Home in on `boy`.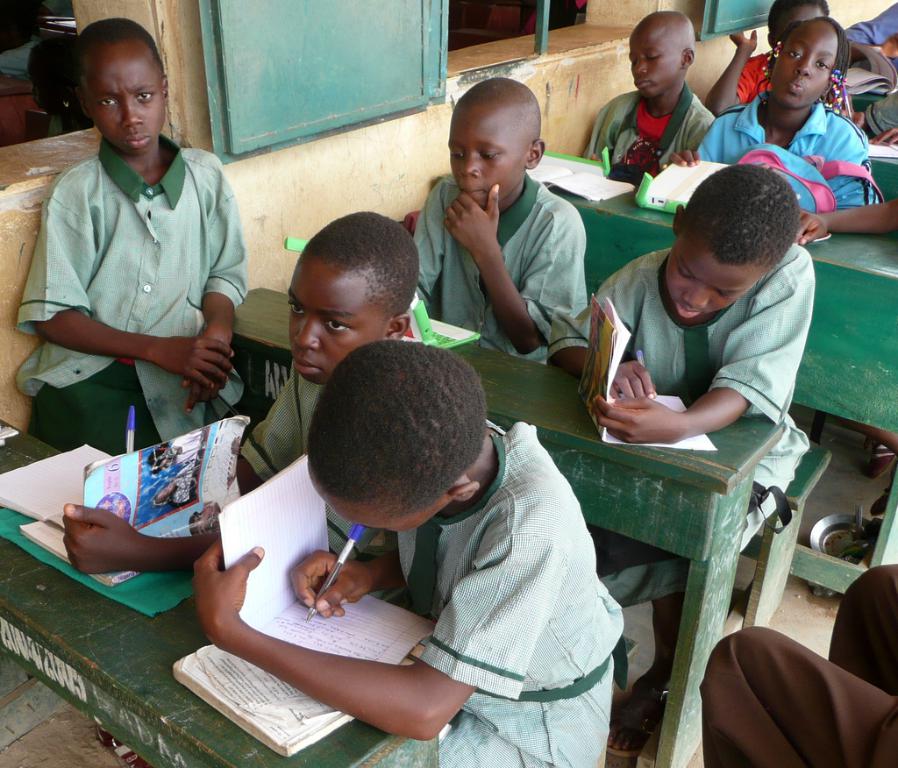
Homed in at box(581, 9, 714, 177).
